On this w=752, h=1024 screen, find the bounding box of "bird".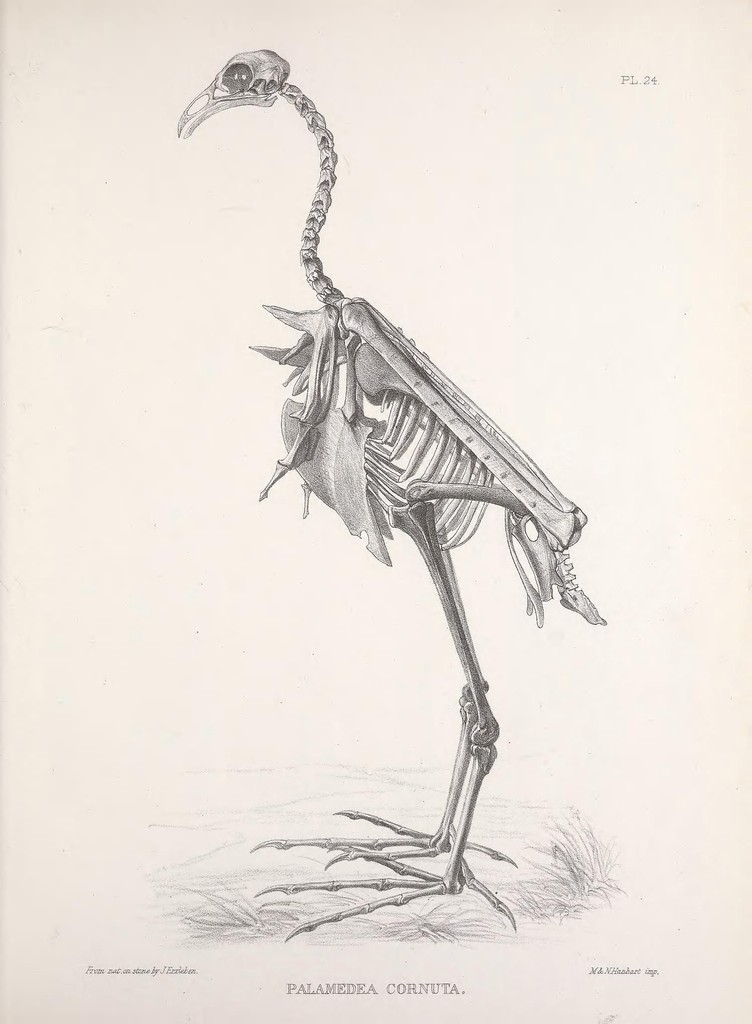
Bounding box: locate(174, 43, 602, 940).
